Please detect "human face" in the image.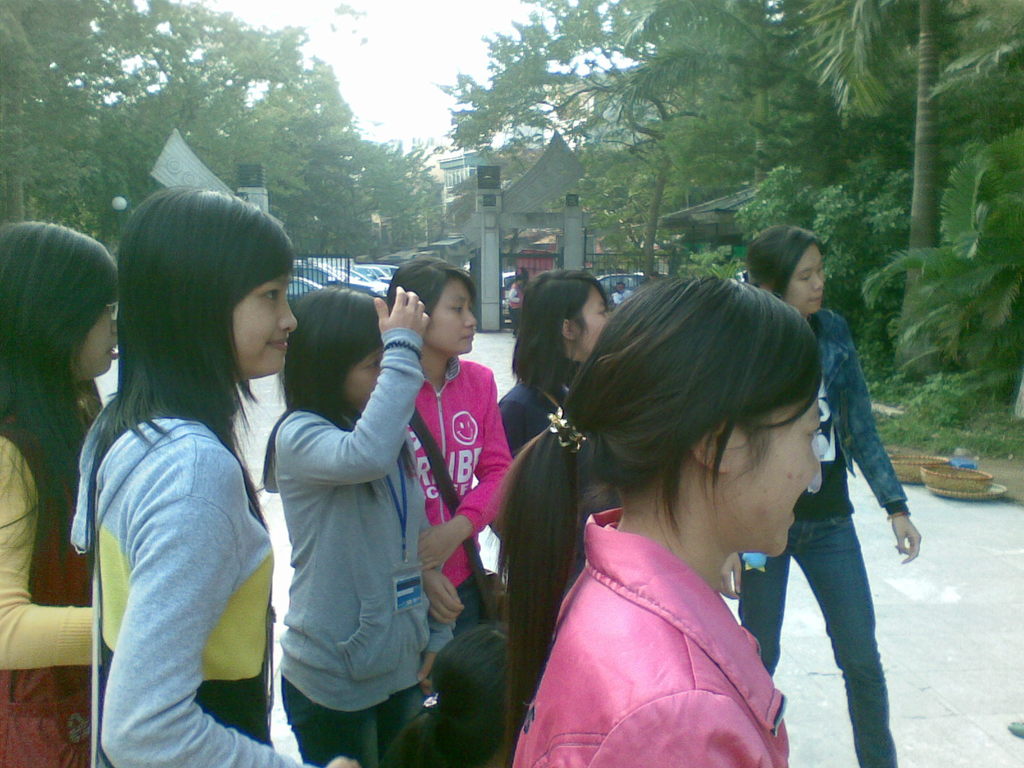
<bbox>614, 281, 625, 291</bbox>.
